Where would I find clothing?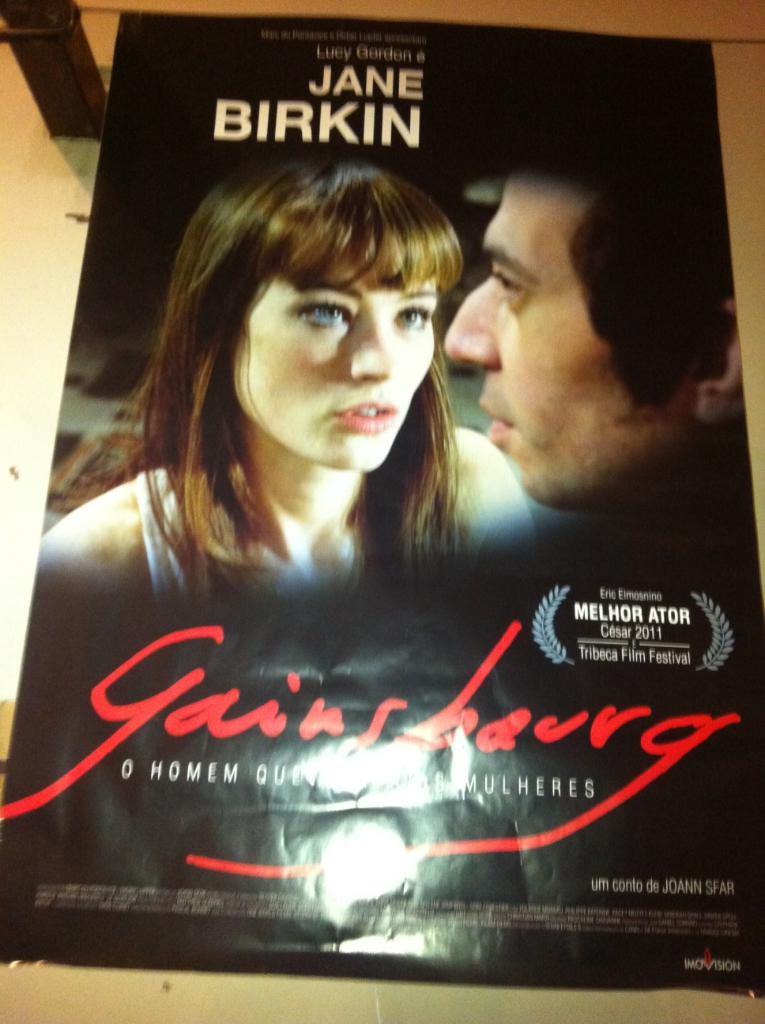
At crop(127, 448, 215, 604).
